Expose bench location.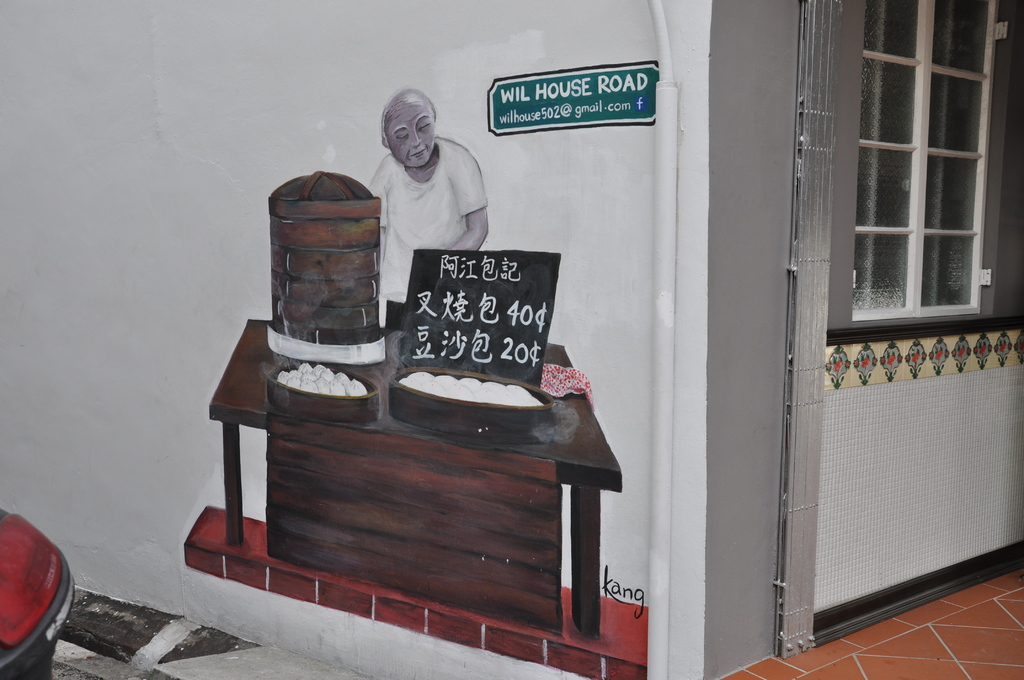
Exposed at 206:318:621:636.
